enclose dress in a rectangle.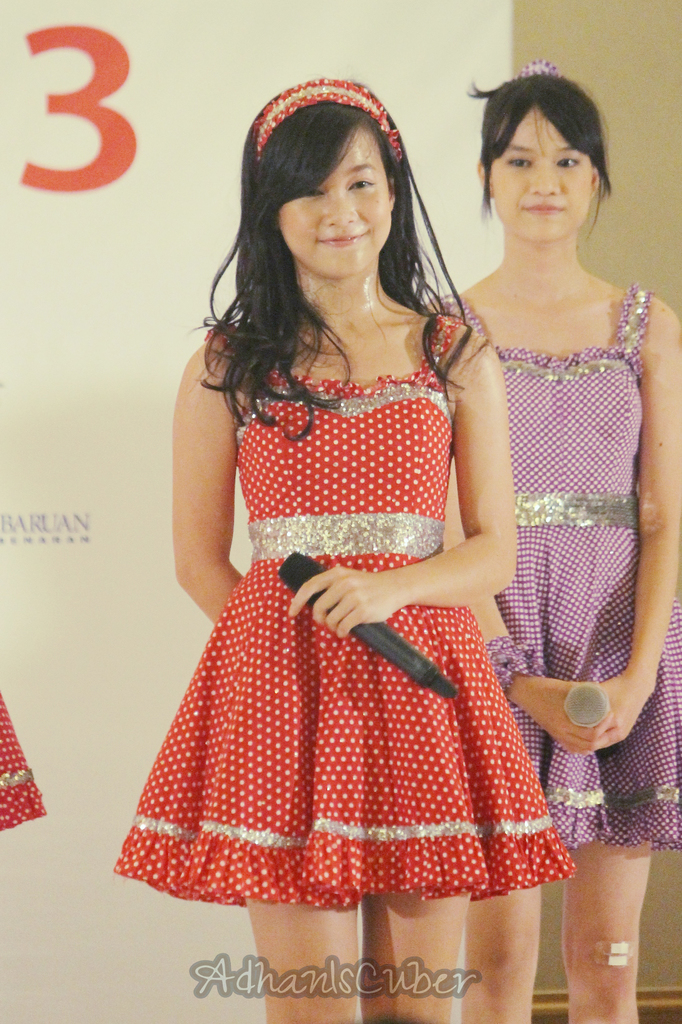
region(0, 687, 50, 831).
